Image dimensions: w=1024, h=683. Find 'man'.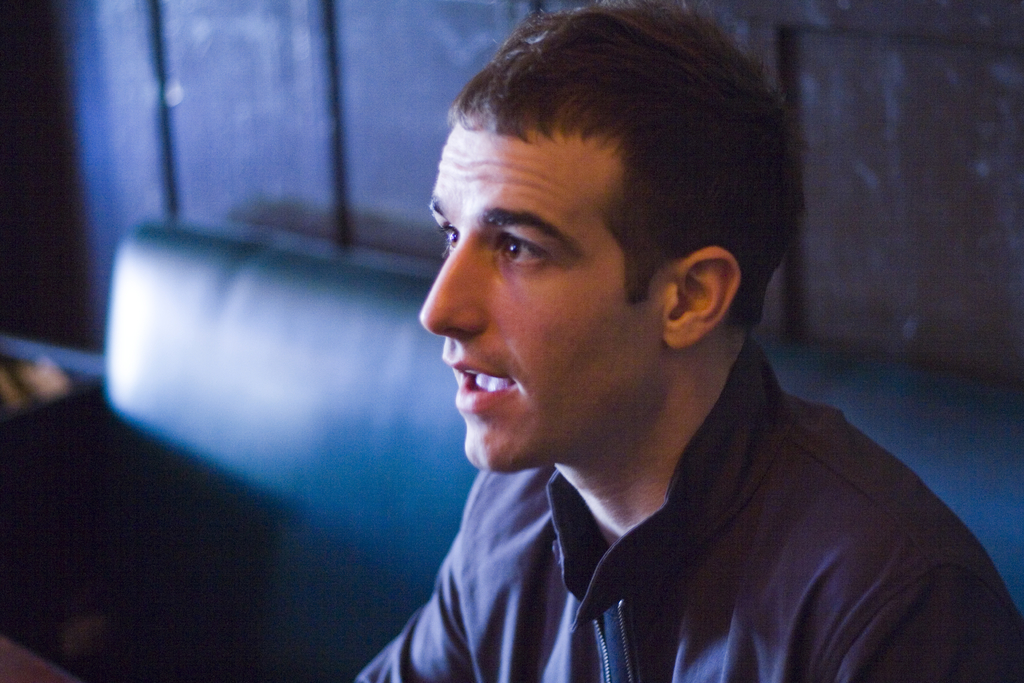
339:15:999:681.
